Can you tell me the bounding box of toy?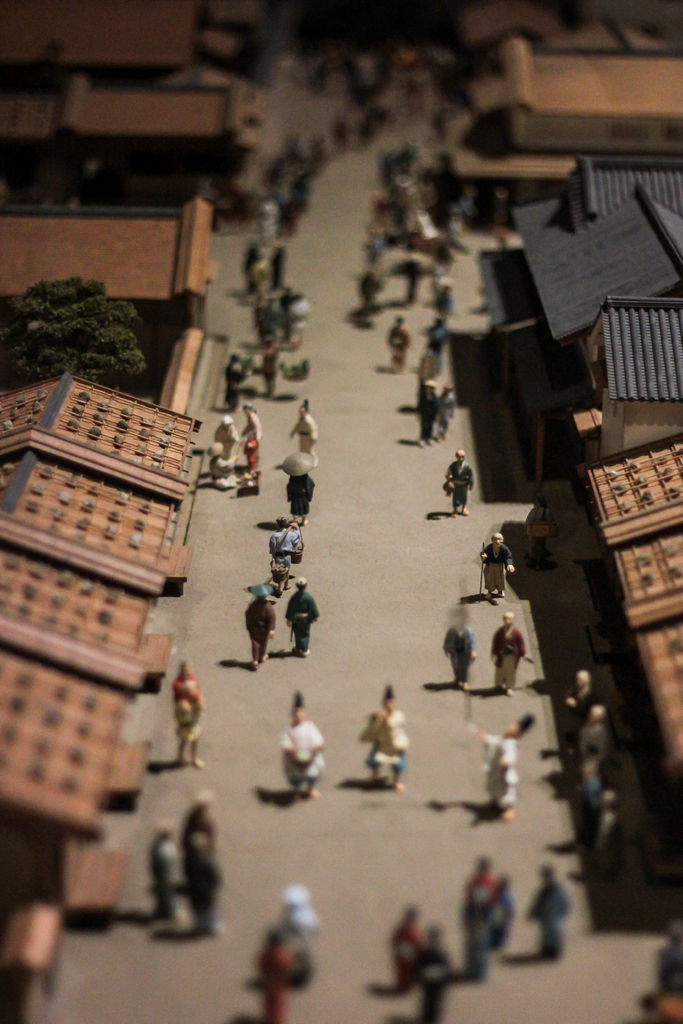
x1=478, y1=531, x2=516, y2=600.
